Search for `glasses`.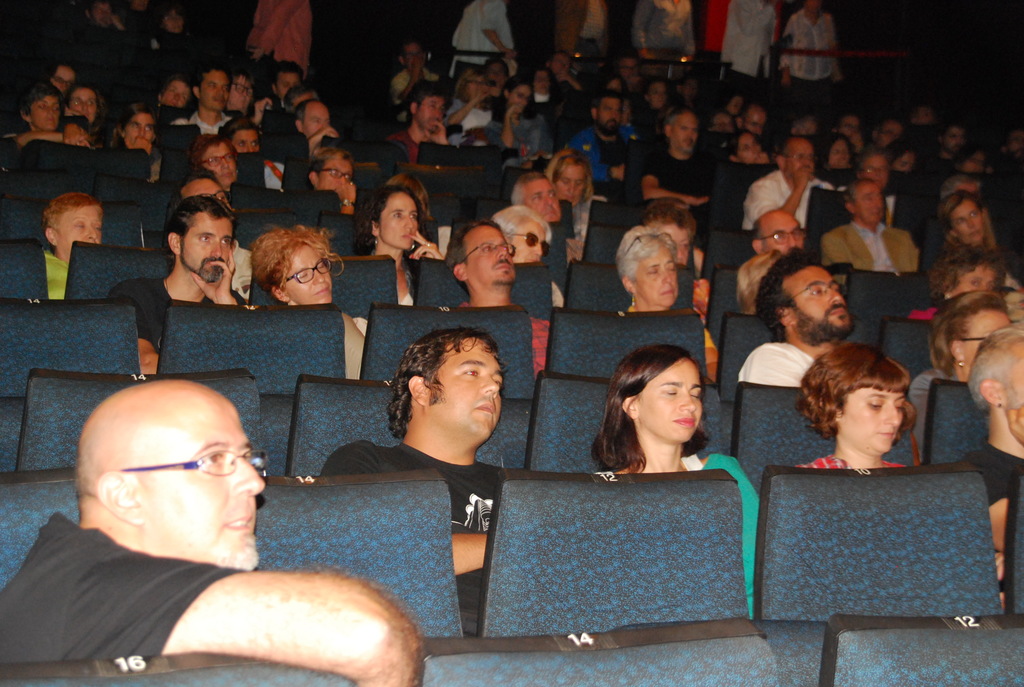
Found at x1=786, y1=282, x2=837, y2=304.
